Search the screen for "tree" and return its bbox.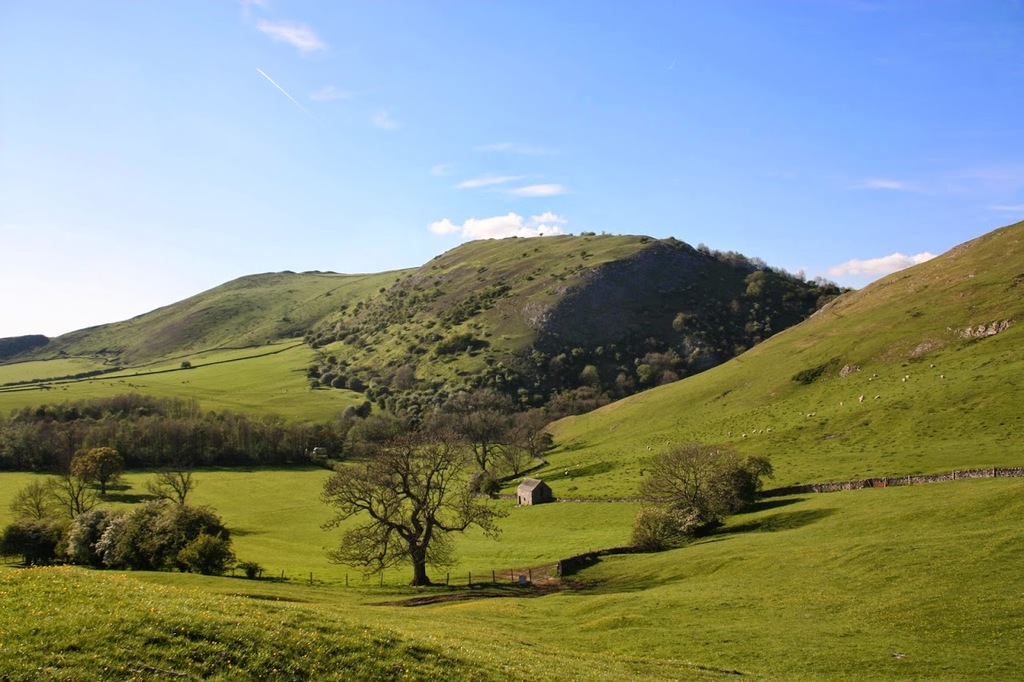
Found: locate(320, 420, 497, 586).
